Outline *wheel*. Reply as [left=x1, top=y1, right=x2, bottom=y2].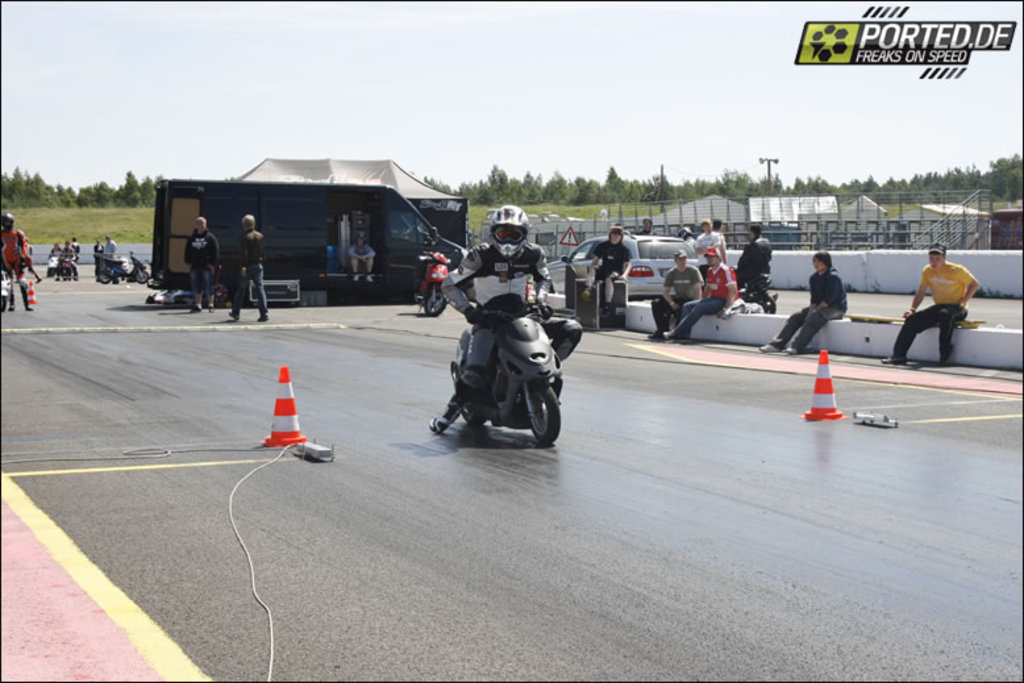
[left=136, top=272, right=147, bottom=284].
